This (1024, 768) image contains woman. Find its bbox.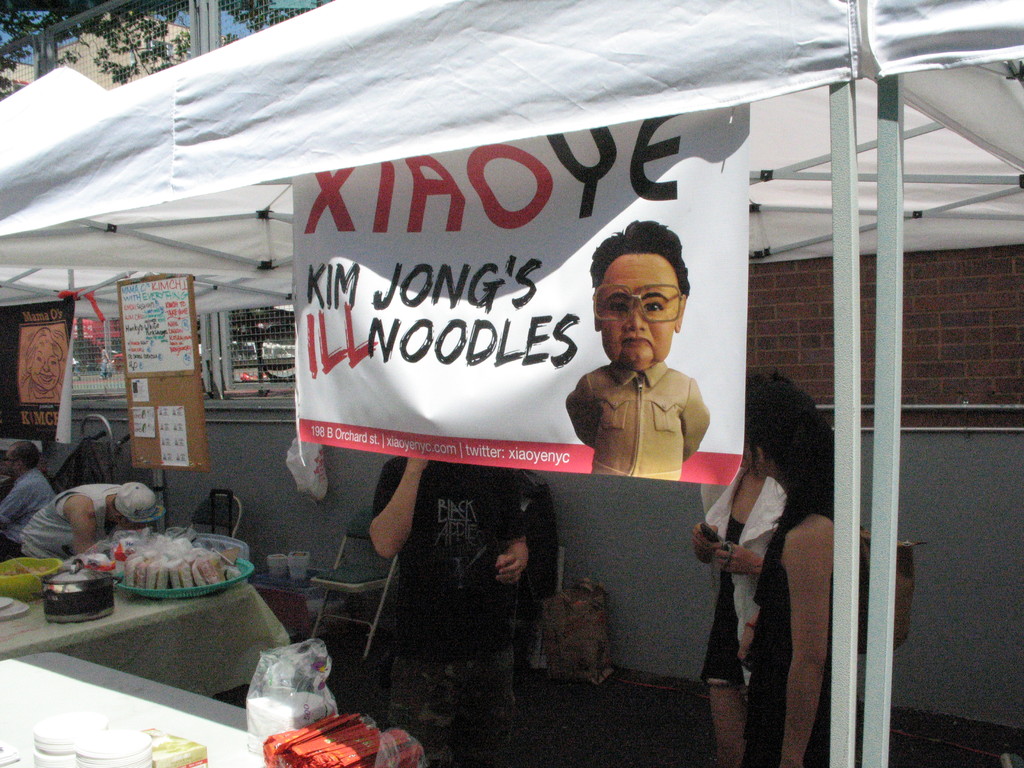
(x1=22, y1=327, x2=63, y2=403).
